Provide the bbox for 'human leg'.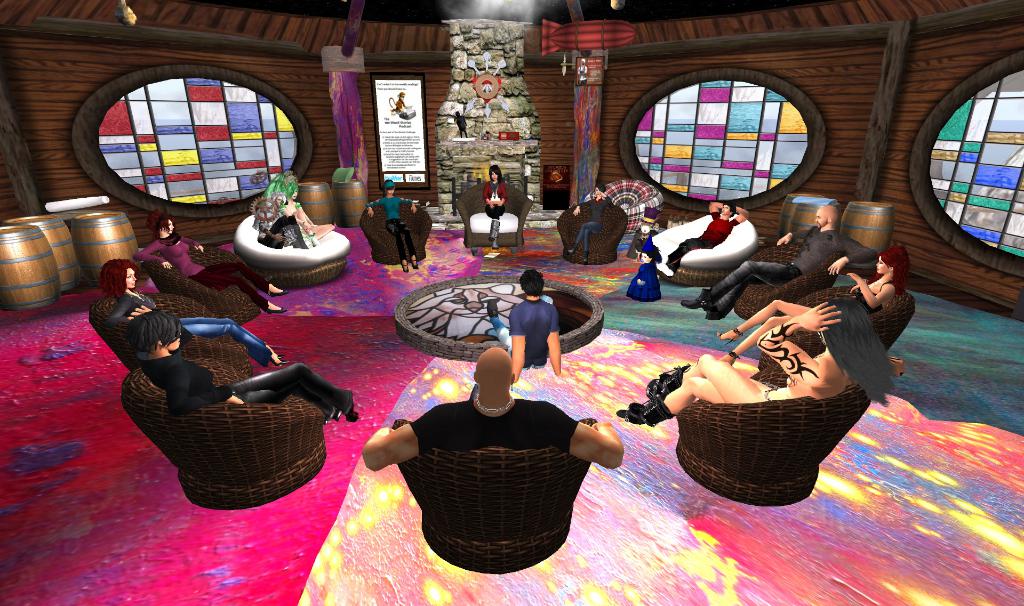
681,262,799,312.
